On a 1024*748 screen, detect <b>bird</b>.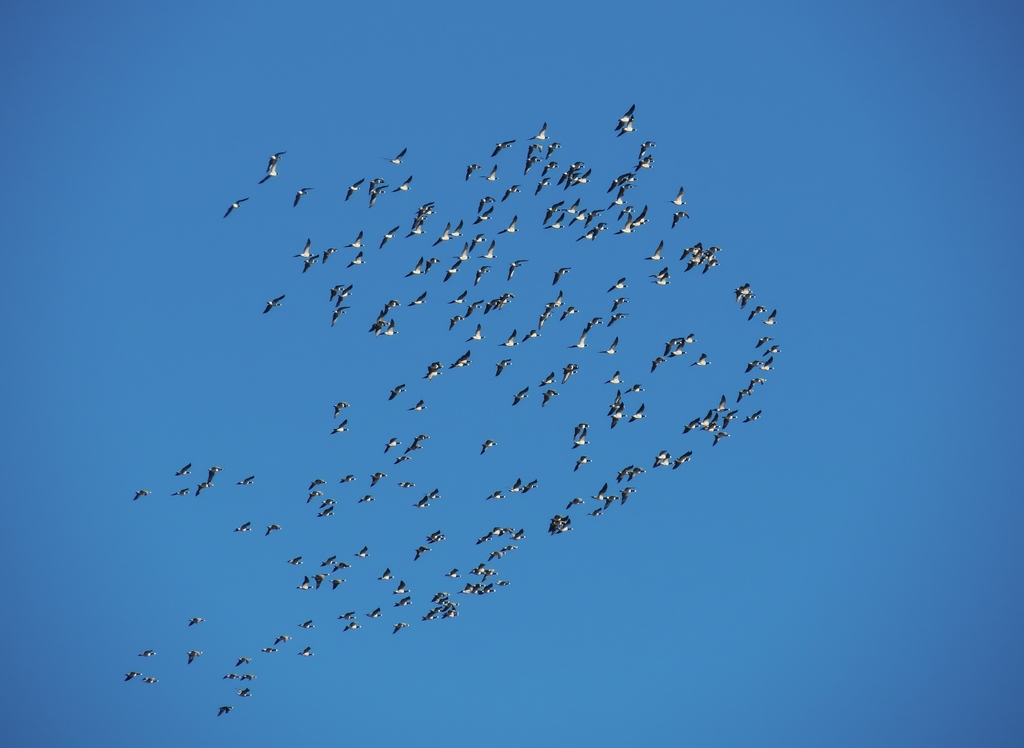
pyautogui.locateOnScreen(368, 473, 388, 487).
